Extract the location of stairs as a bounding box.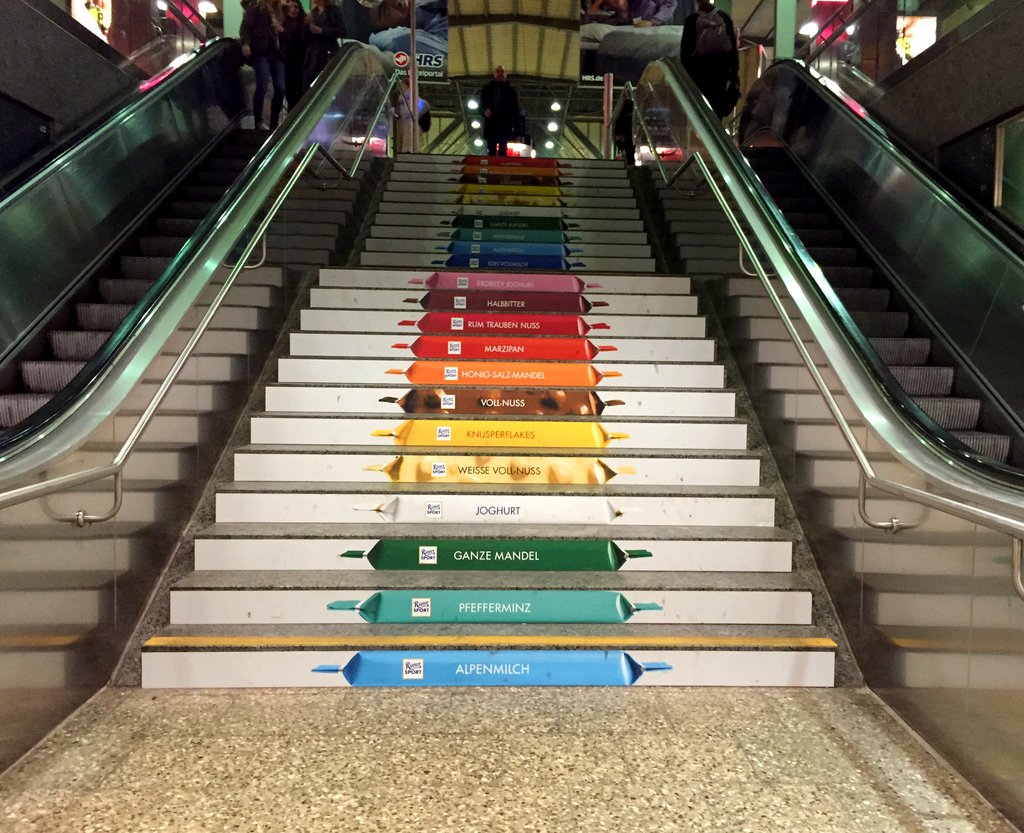
648,152,1023,687.
